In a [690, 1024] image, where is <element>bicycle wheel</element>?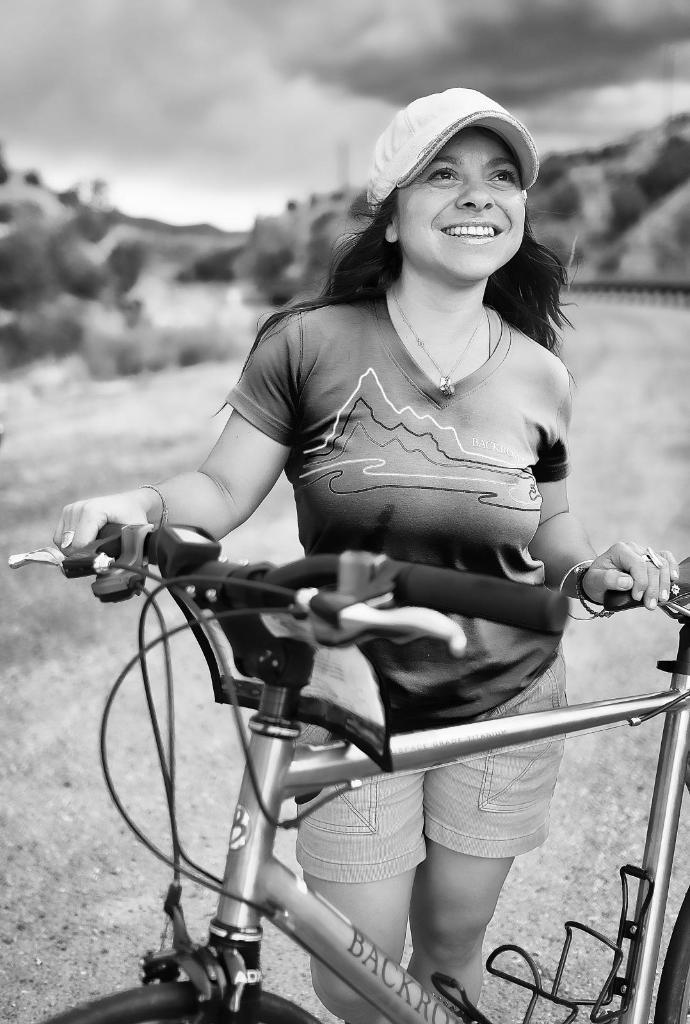
(44,977,318,1023).
